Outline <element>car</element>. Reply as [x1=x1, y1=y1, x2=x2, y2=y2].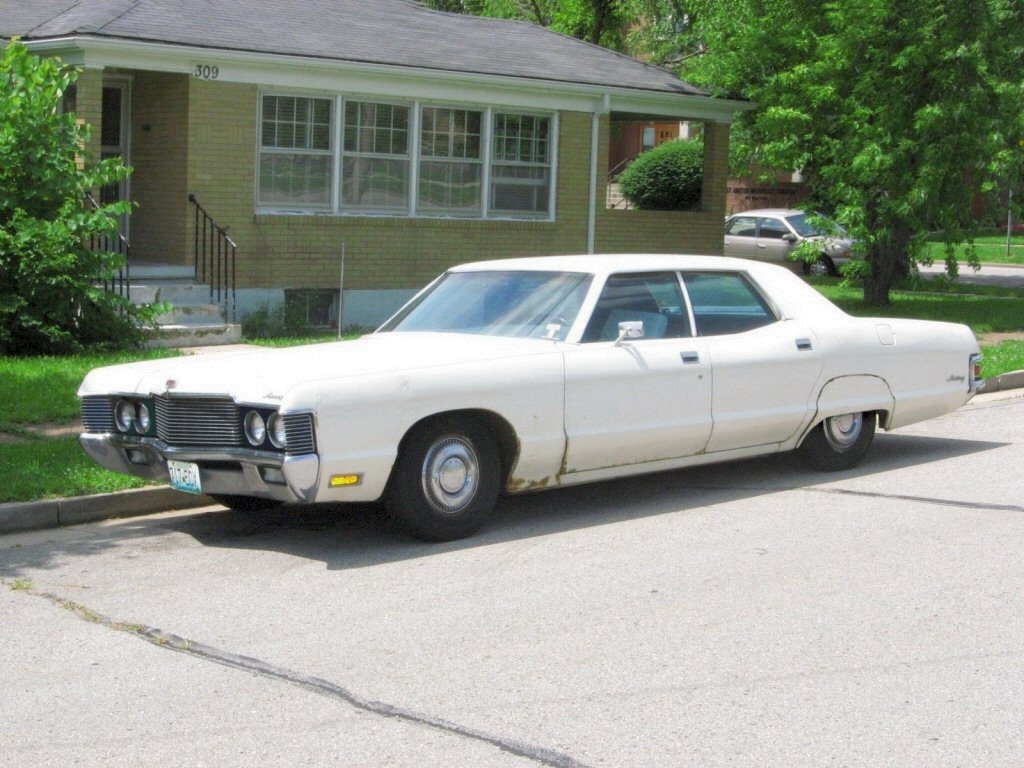
[x1=78, y1=250, x2=979, y2=532].
